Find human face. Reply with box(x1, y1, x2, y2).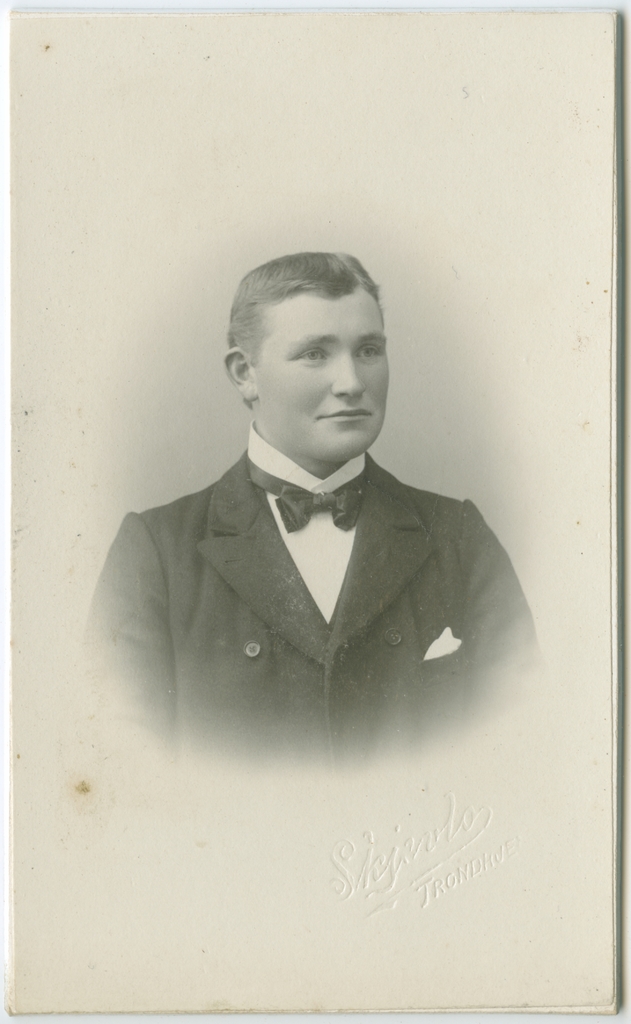
box(251, 295, 389, 467).
